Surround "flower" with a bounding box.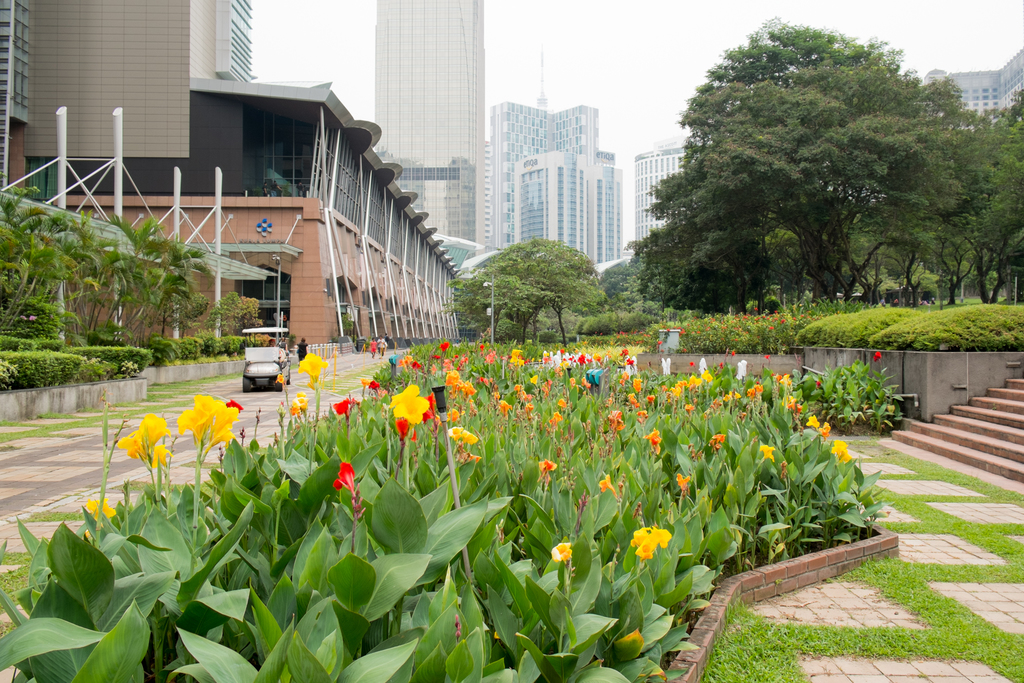
630 527 671 559.
